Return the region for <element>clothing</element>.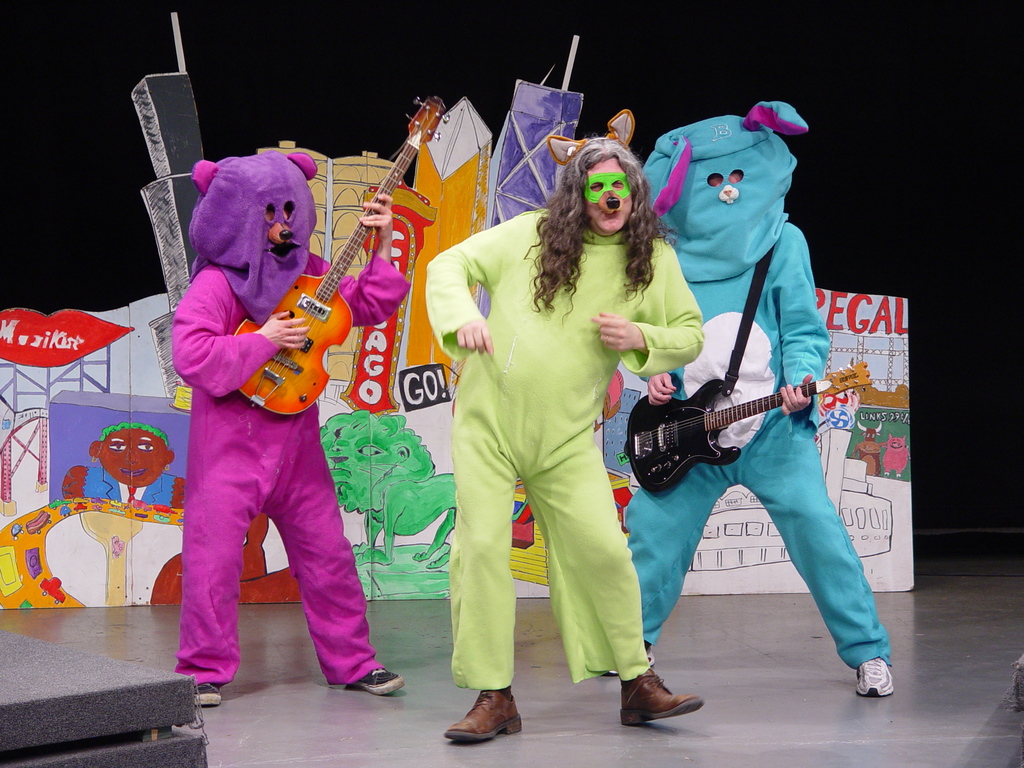
crop(167, 246, 414, 695).
